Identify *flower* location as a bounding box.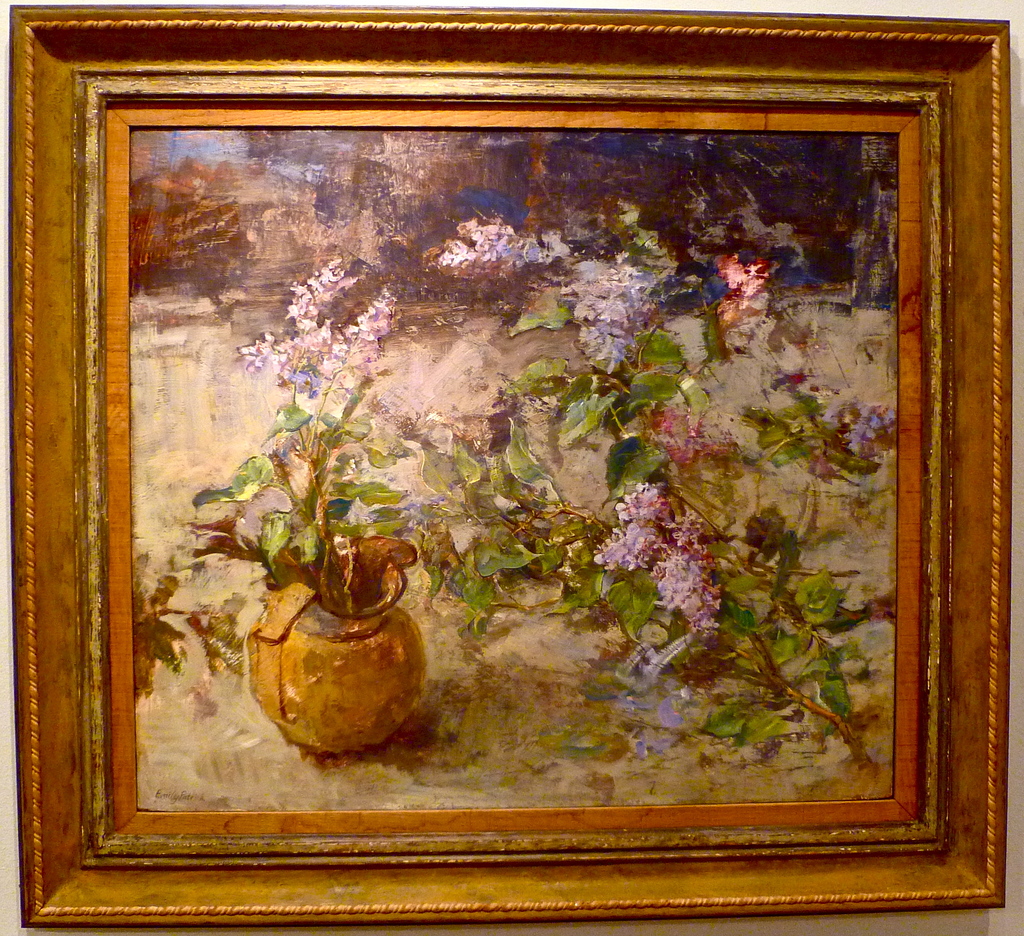
box(590, 466, 667, 575).
